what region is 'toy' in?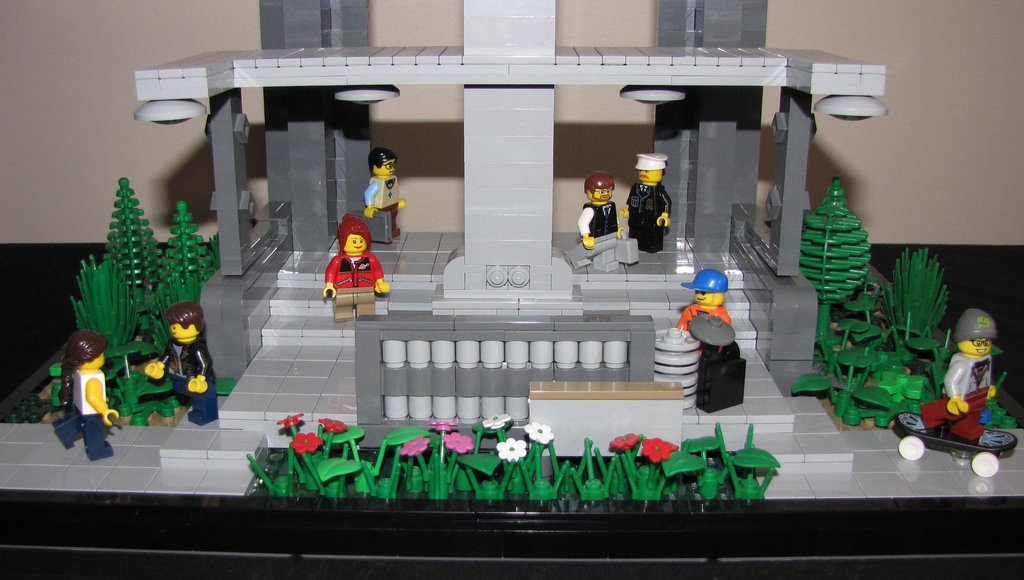
{"x1": 158, "y1": 293, "x2": 231, "y2": 421}.
